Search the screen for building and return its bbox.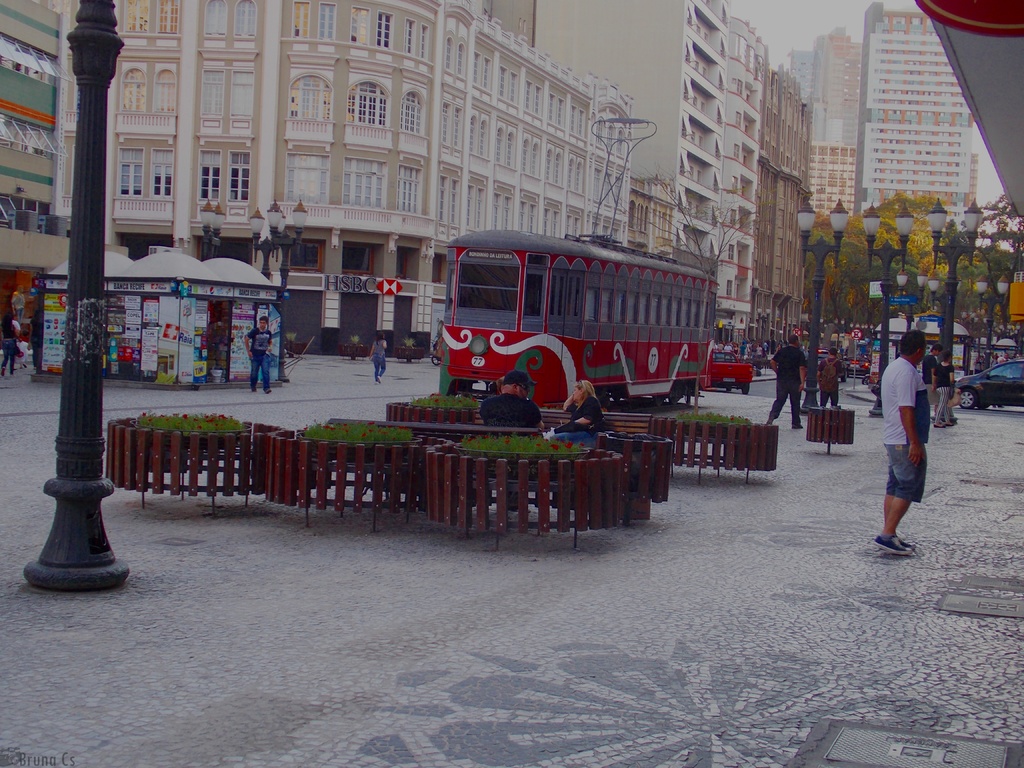
Found: x1=0, y1=0, x2=68, y2=349.
